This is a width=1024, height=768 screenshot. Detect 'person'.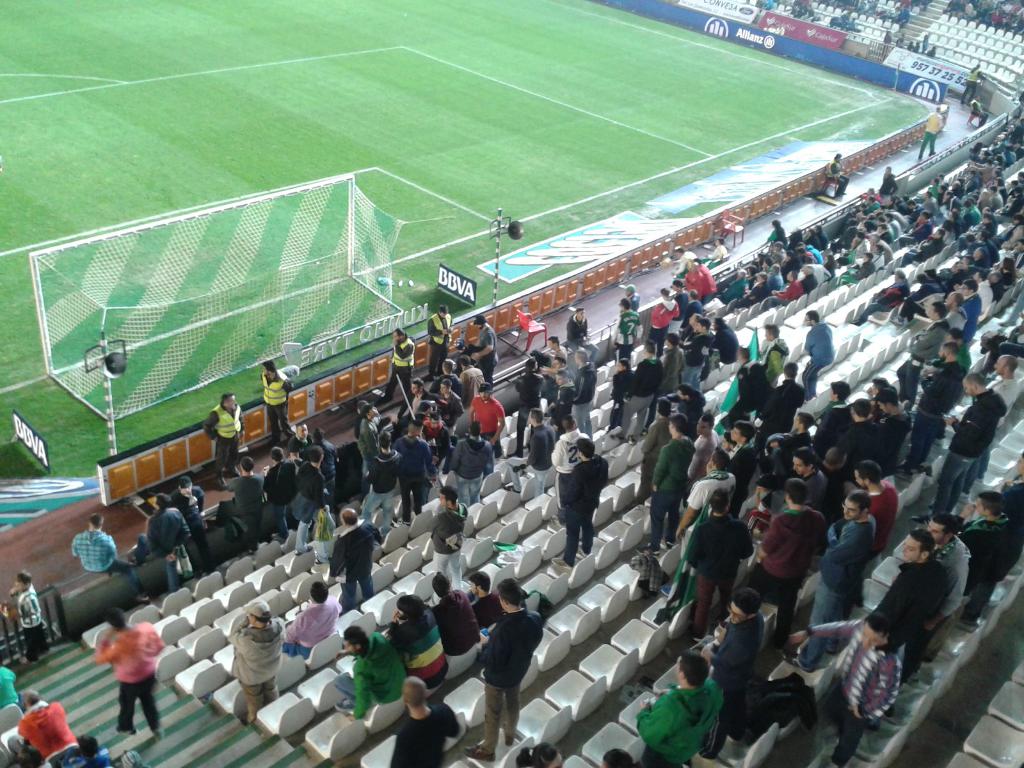
765, 326, 788, 383.
